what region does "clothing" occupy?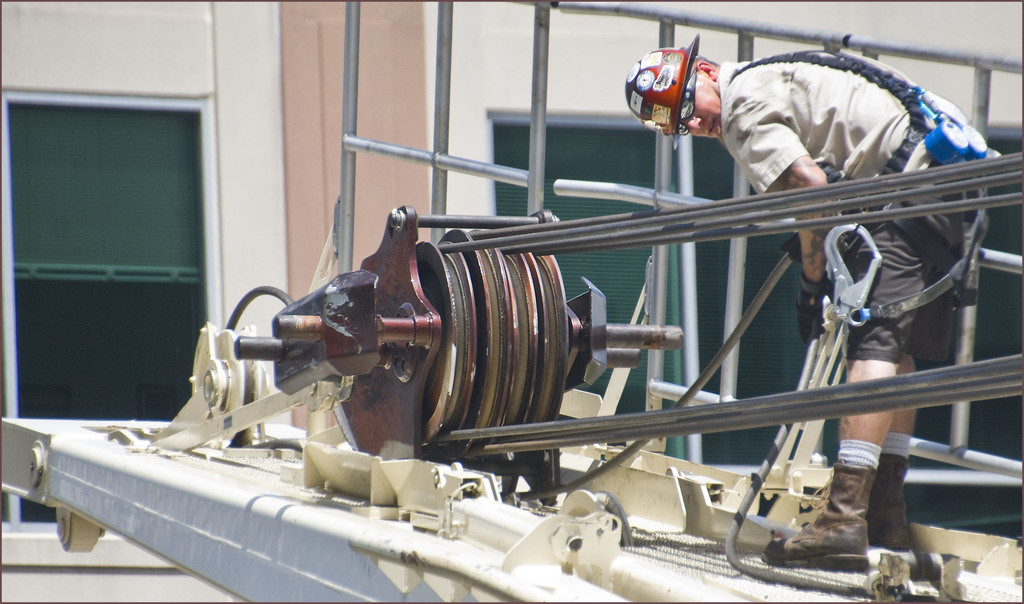
bbox=(608, 31, 984, 362).
